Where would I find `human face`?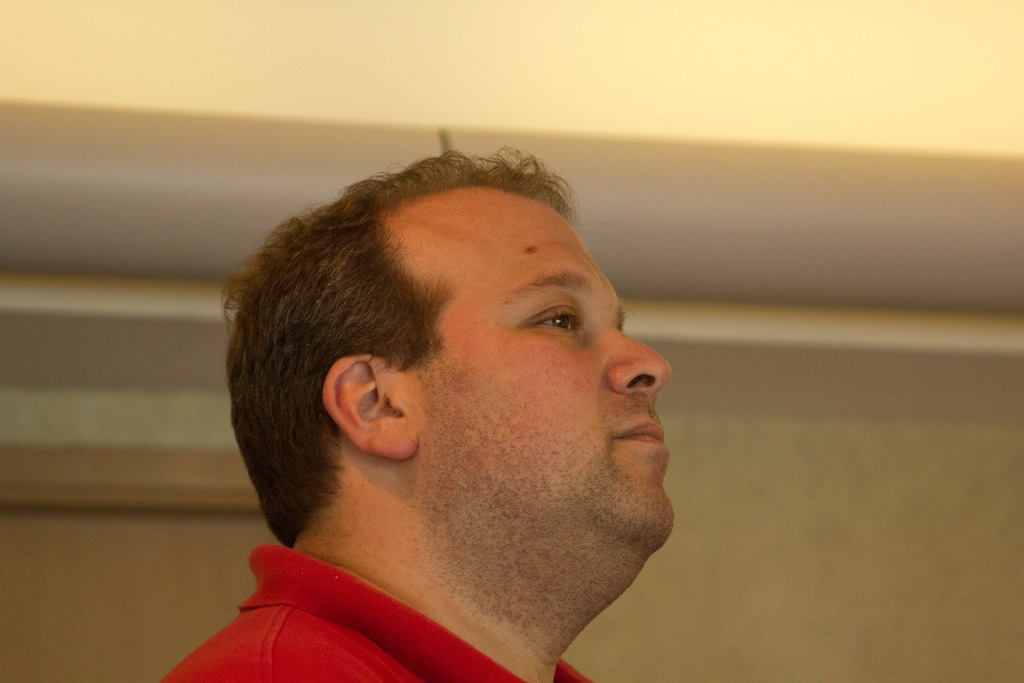
At bbox=(372, 188, 676, 542).
